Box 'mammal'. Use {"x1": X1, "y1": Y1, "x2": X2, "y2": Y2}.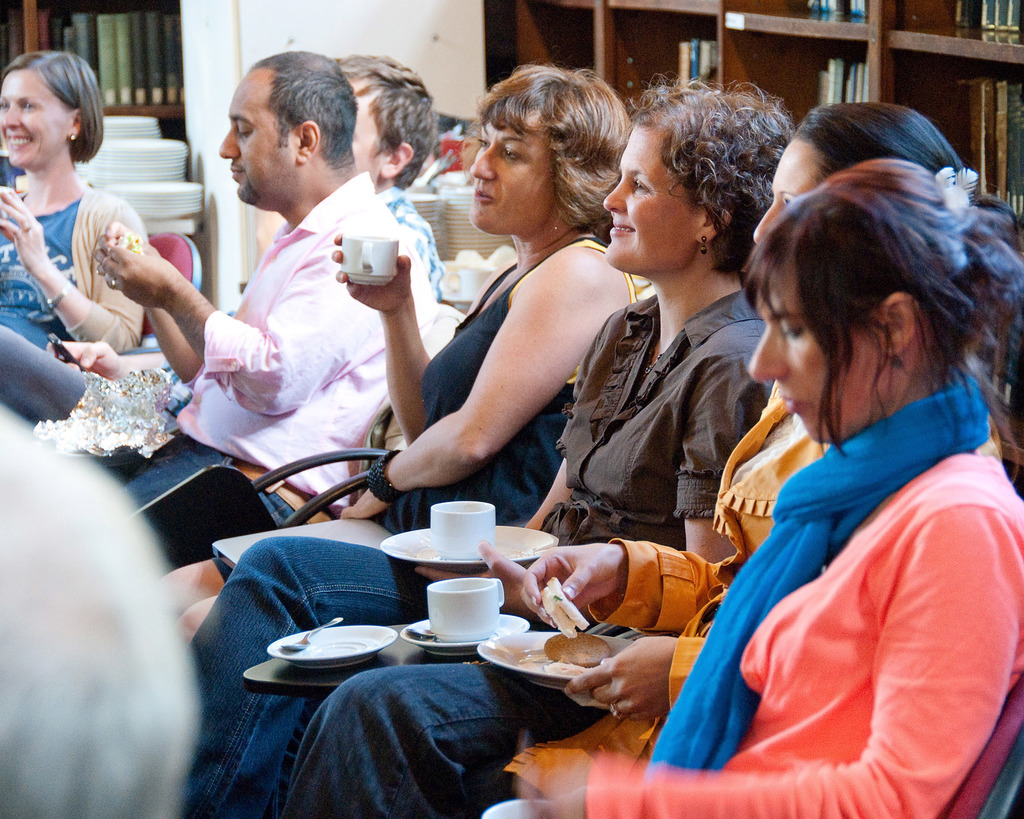
{"x1": 85, "y1": 47, "x2": 444, "y2": 521}.
